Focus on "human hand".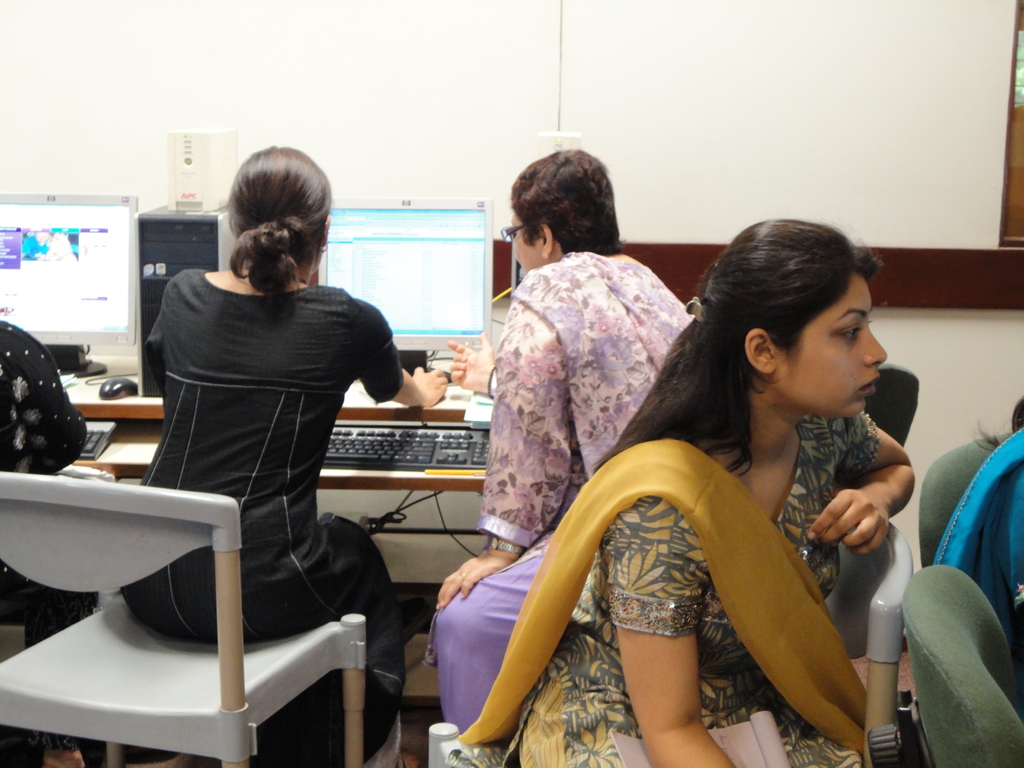
Focused at BBox(412, 365, 449, 406).
